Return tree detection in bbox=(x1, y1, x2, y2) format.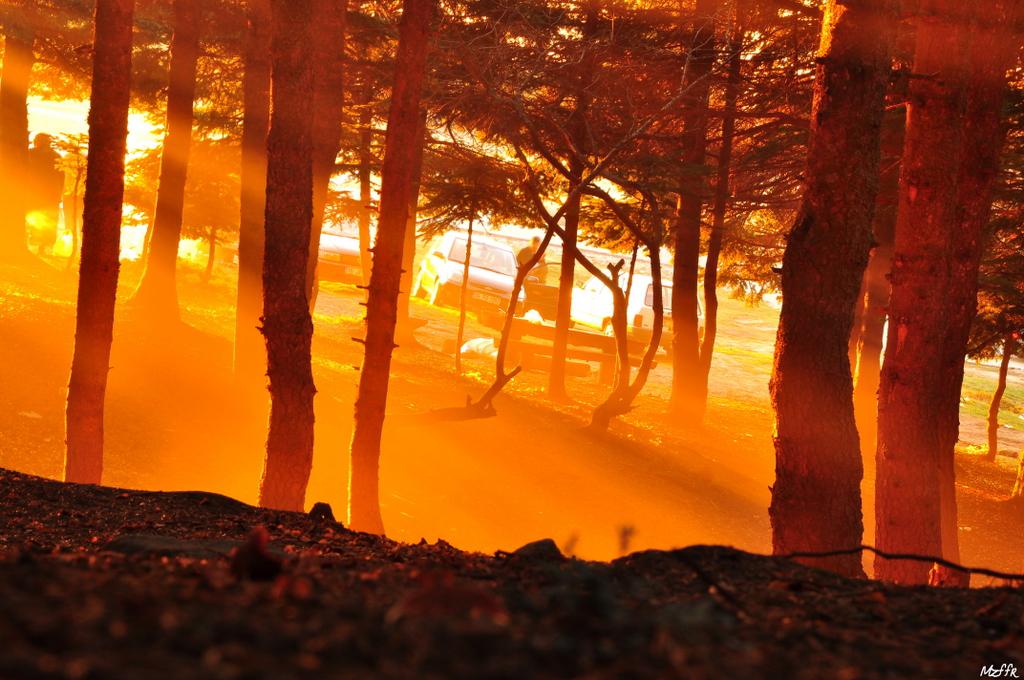
bbox=(764, 0, 902, 579).
